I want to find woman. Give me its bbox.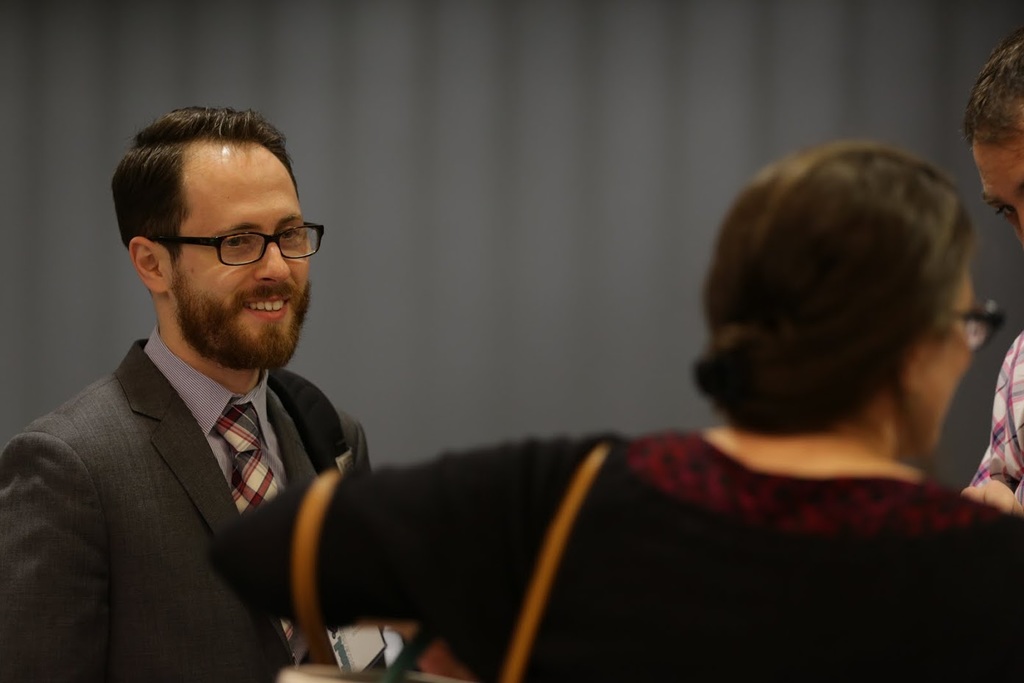
l=285, t=135, r=1007, b=674.
